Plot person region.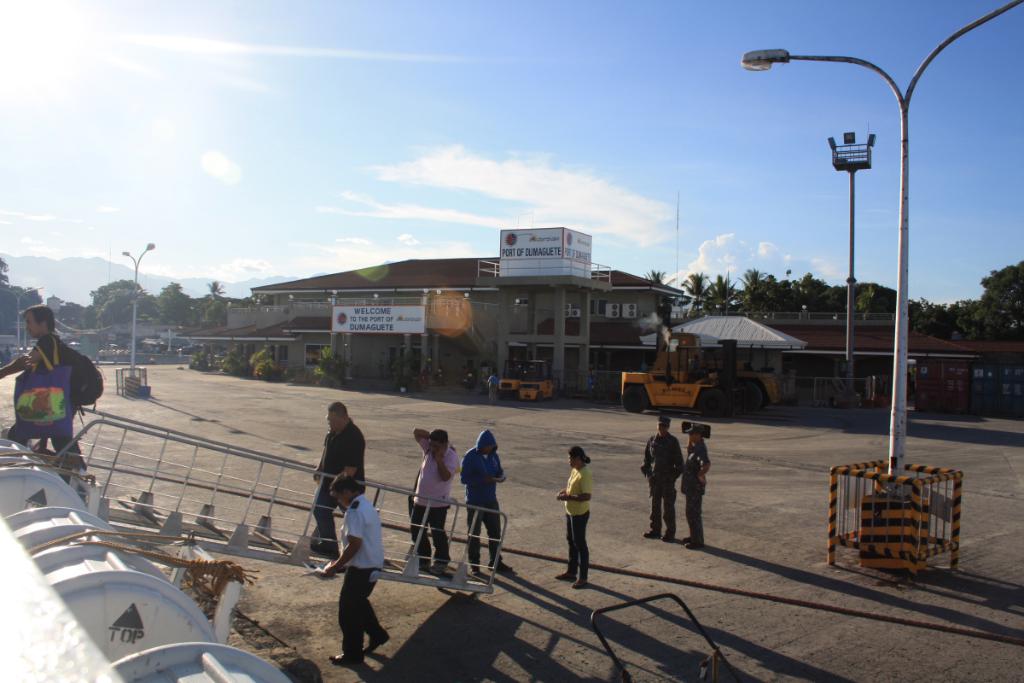
Plotted at locate(311, 470, 399, 666).
